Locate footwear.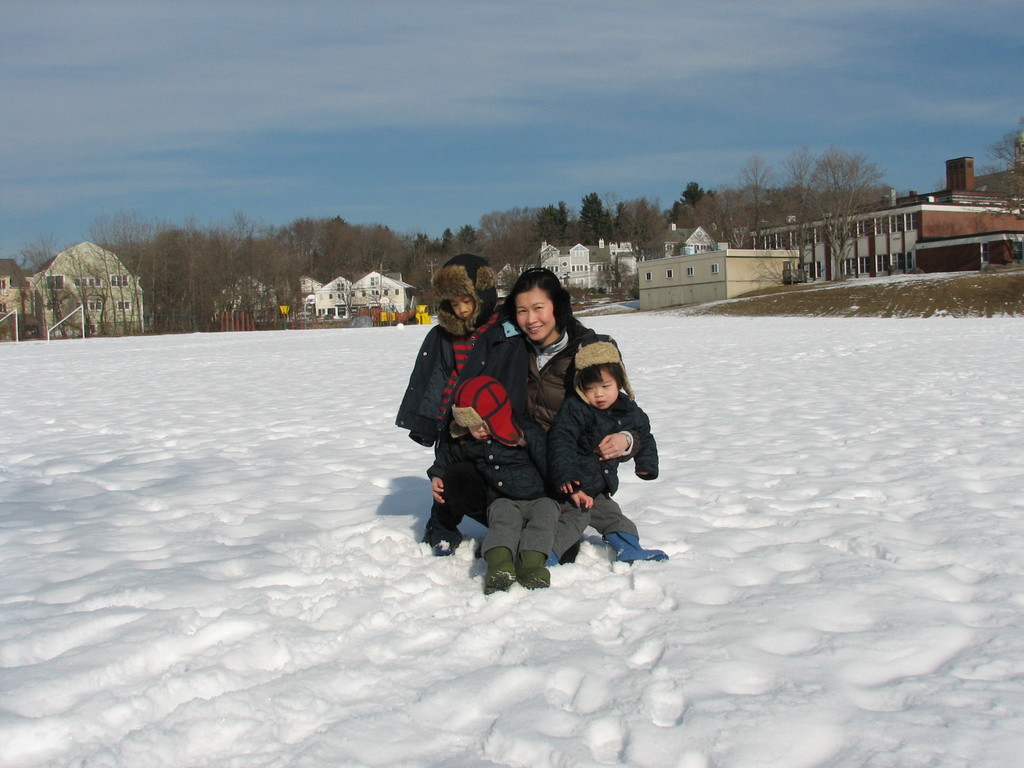
Bounding box: pyautogui.locateOnScreen(475, 569, 509, 600).
